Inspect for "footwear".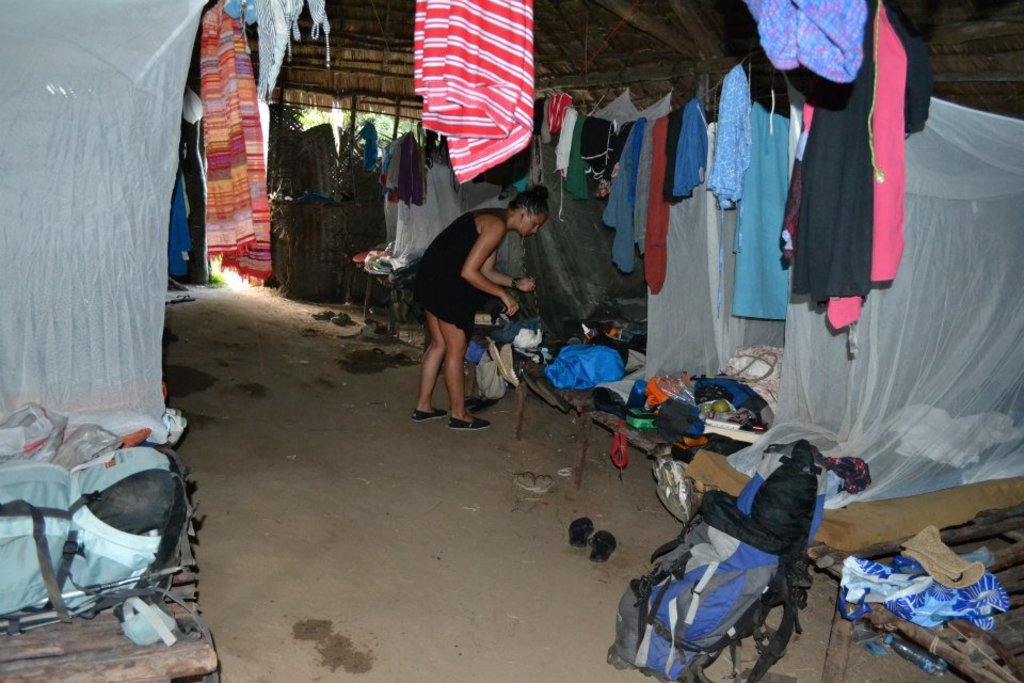
Inspection: (455,415,486,427).
